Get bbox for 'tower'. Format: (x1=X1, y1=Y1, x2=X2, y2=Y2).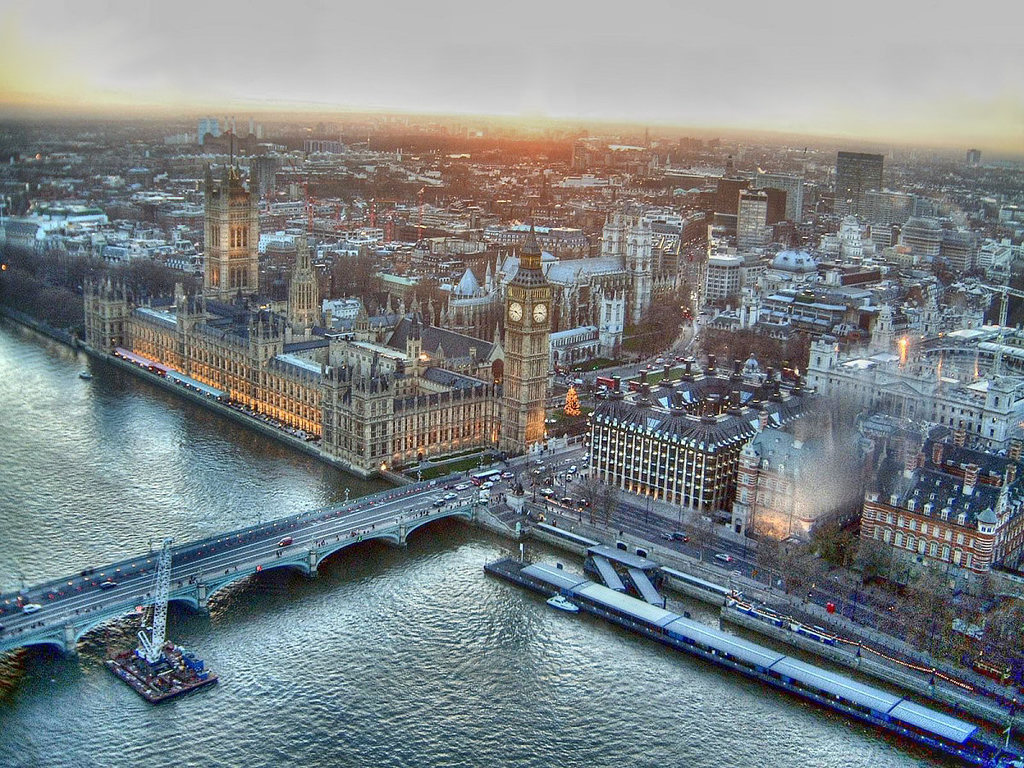
(x1=504, y1=222, x2=565, y2=447).
